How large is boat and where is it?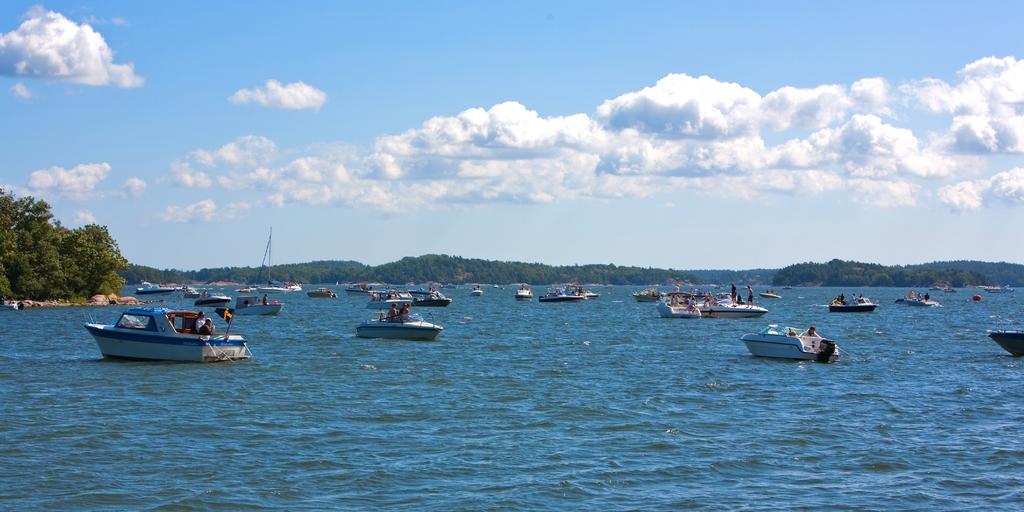
Bounding box: box(576, 288, 604, 298).
